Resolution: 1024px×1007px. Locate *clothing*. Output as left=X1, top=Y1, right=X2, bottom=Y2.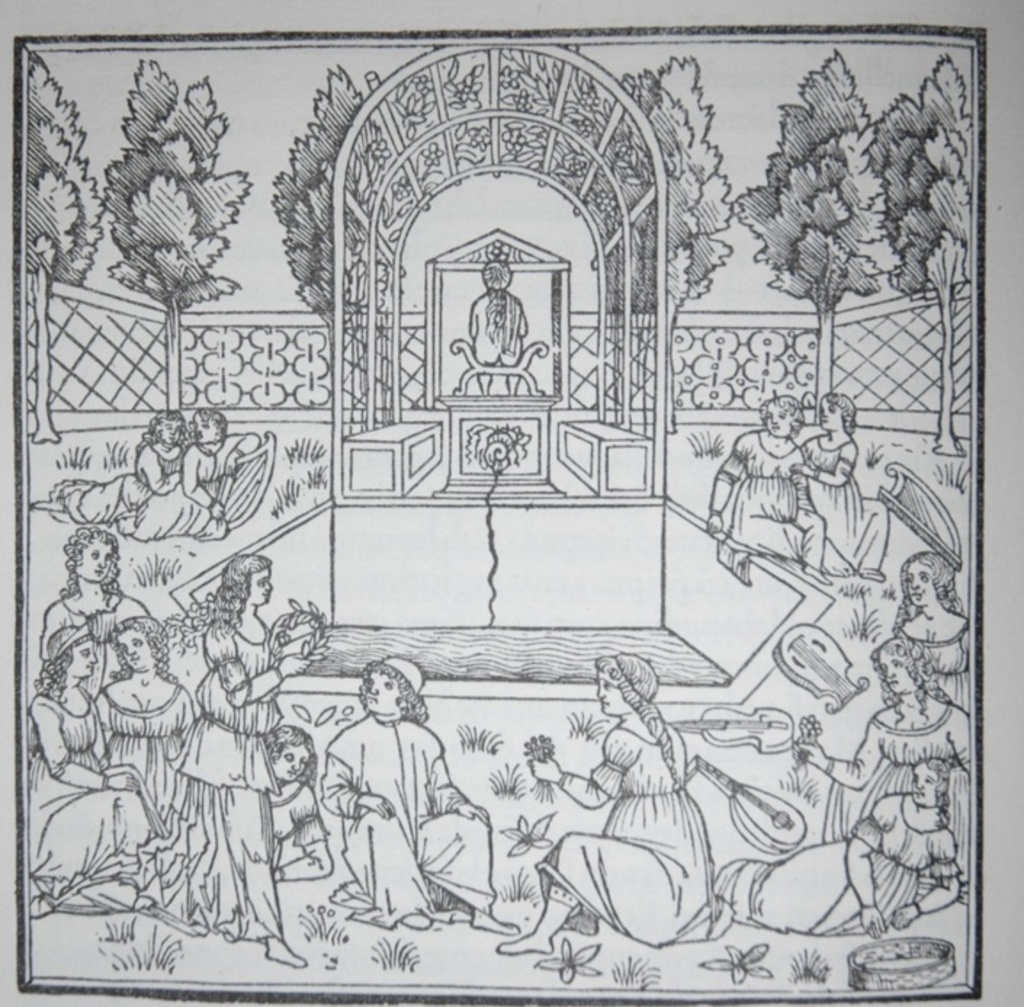
left=532, top=718, right=739, bottom=943.
